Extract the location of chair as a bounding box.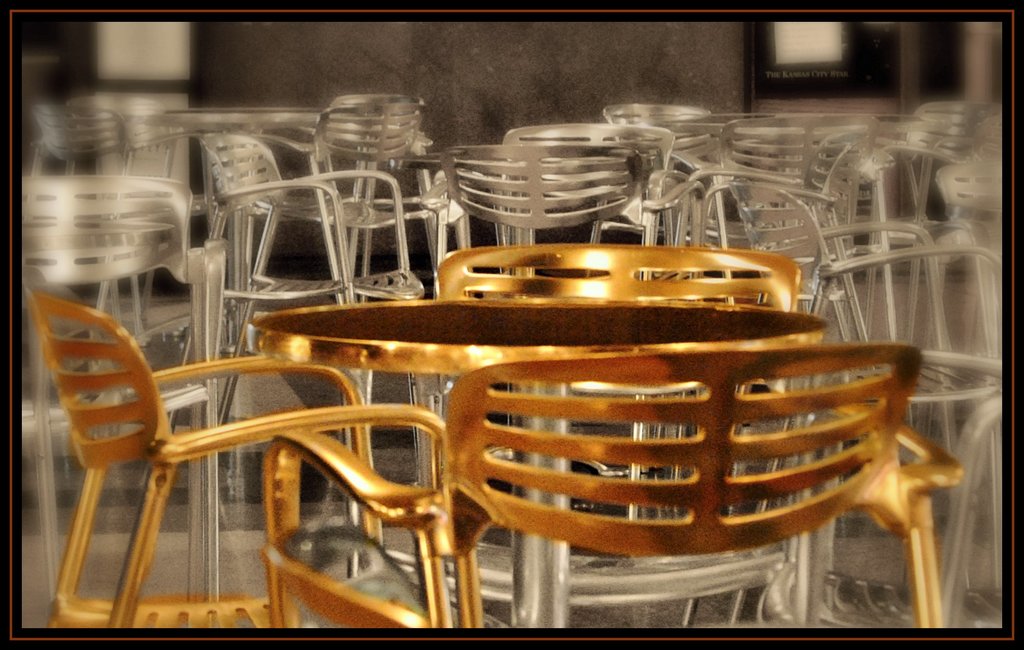
left=12, top=172, right=224, bottom=603.
